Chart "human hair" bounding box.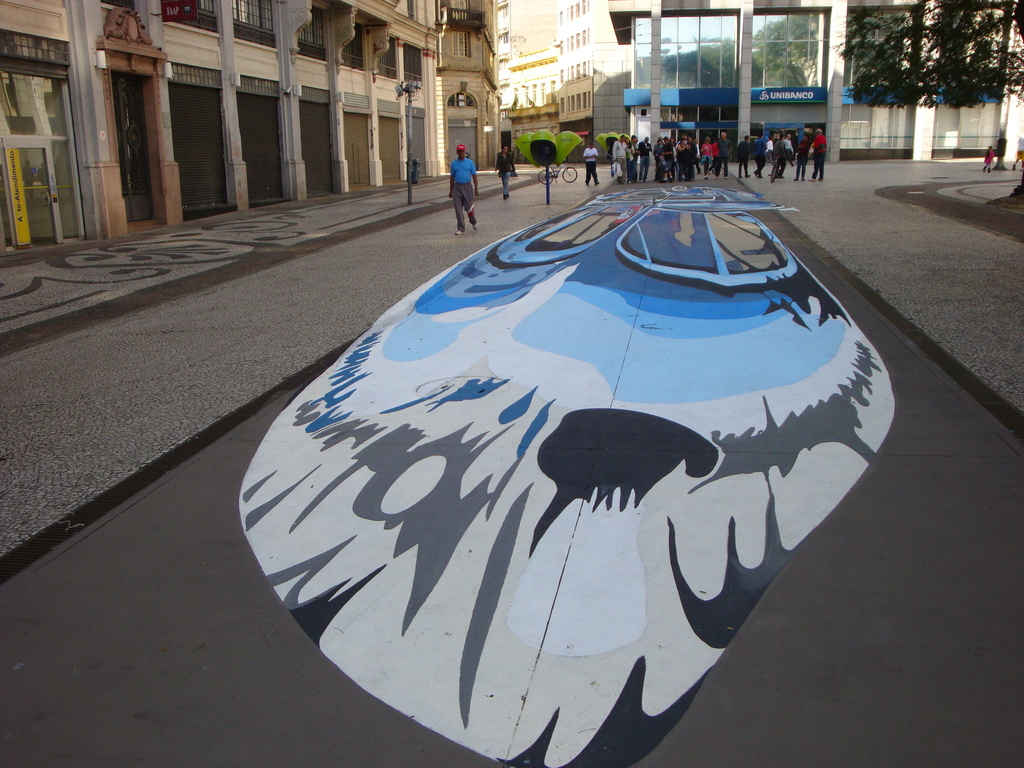
Charted: 814 128 824 134.
